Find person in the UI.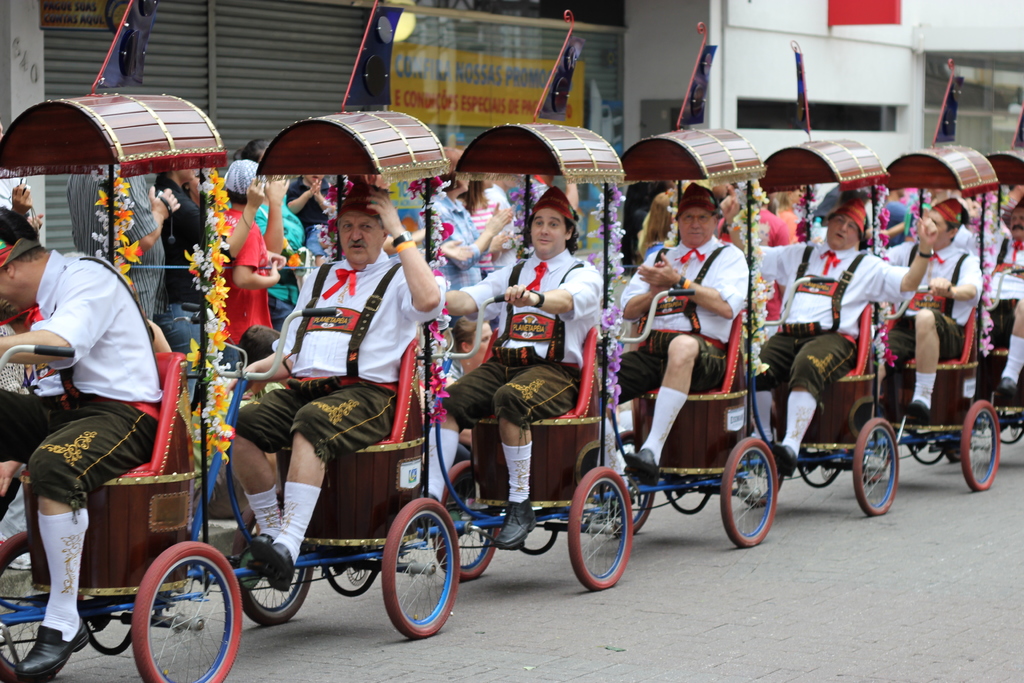
UI element at {"left": 30, "top": 171, "right": 168, "bottom": 654}.
